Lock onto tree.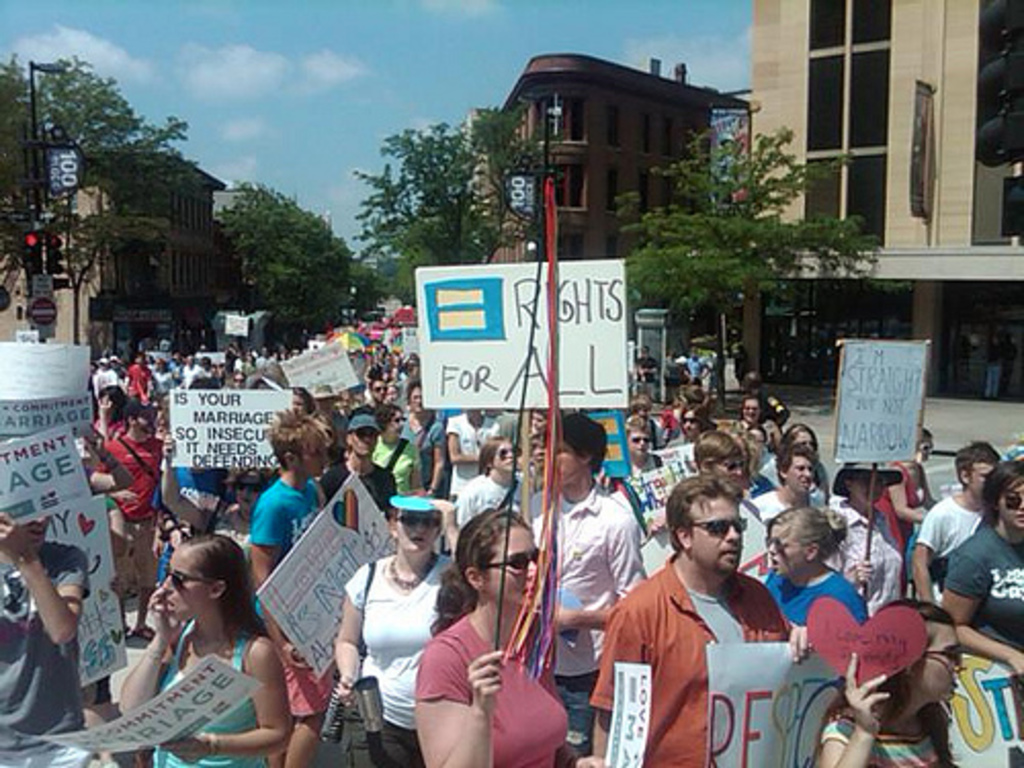
Locked: x1=0, y1=55, x2=188, y2=346.
